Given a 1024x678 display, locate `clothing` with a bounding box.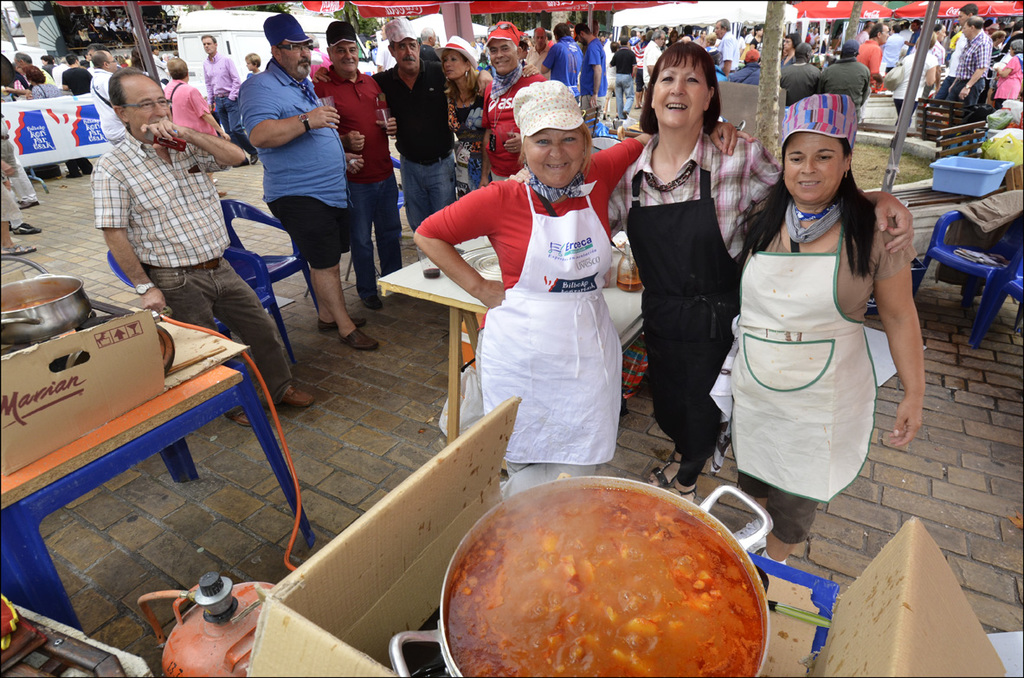
Located: [x1=720, y1=176, x2=903, y2=498].
